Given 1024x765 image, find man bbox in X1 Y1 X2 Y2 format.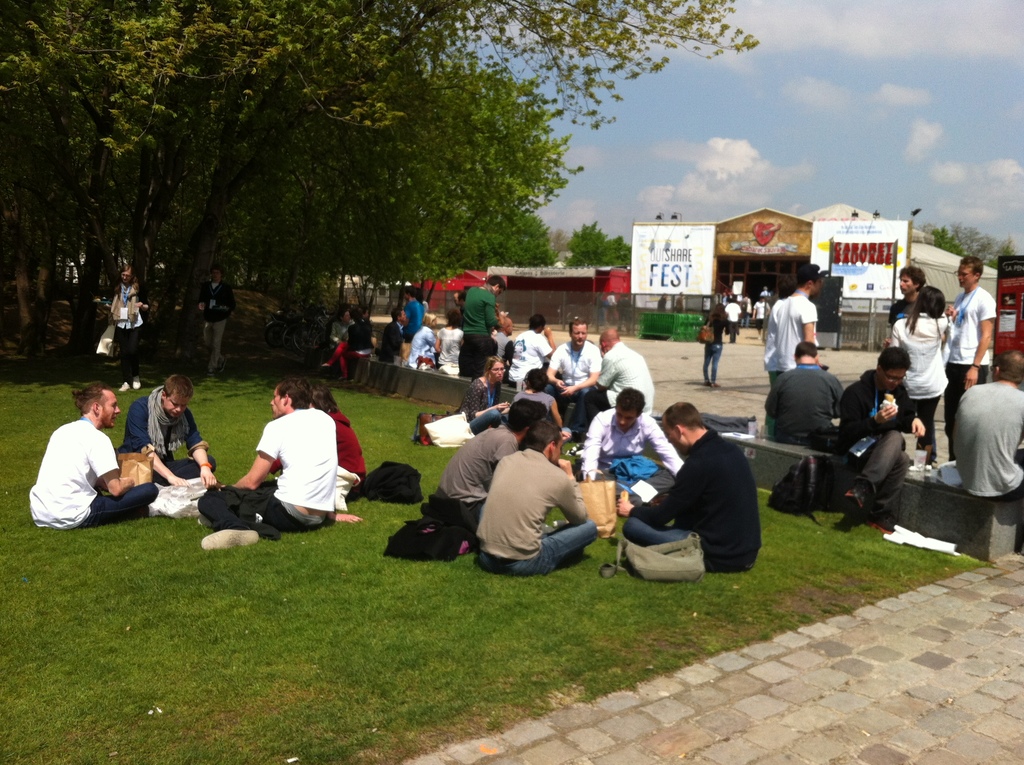
772 270 823 369.
